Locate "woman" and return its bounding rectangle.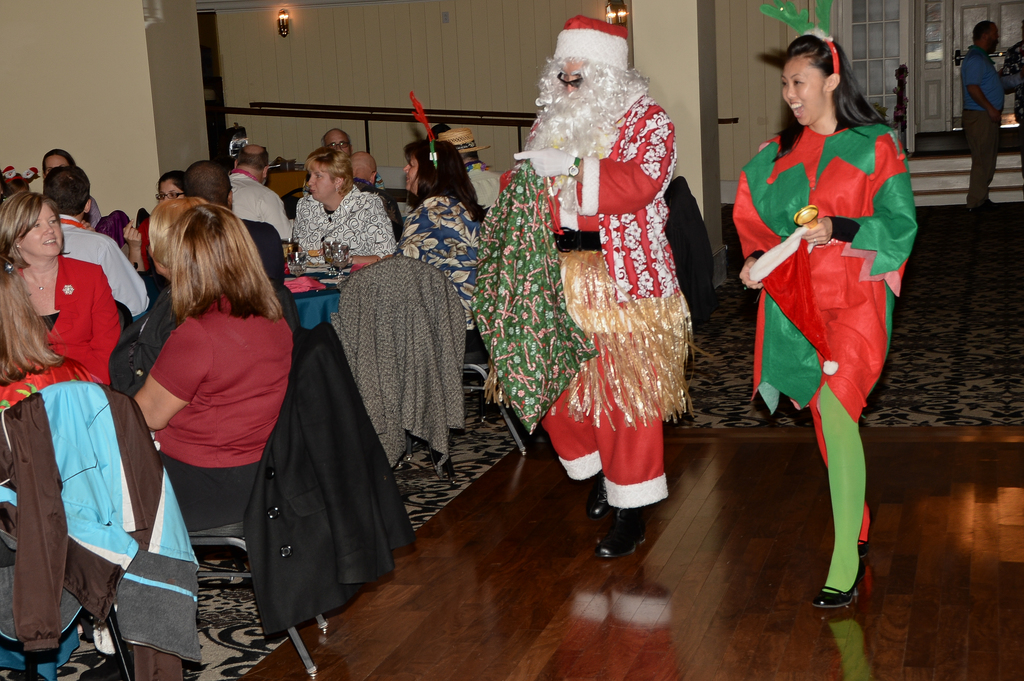
[x1=36, y1=143, x2=81, y2=166].
